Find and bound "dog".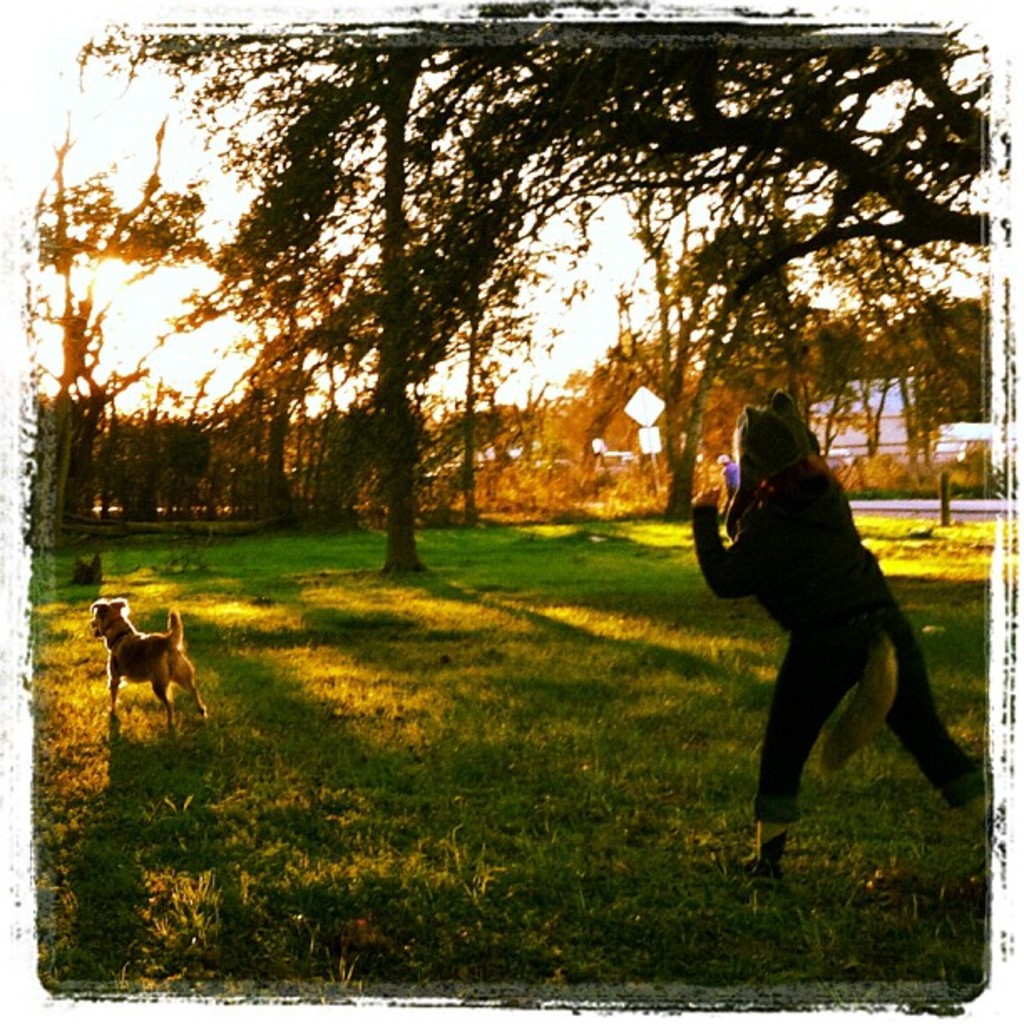
Bound: 75,599,202,730.
